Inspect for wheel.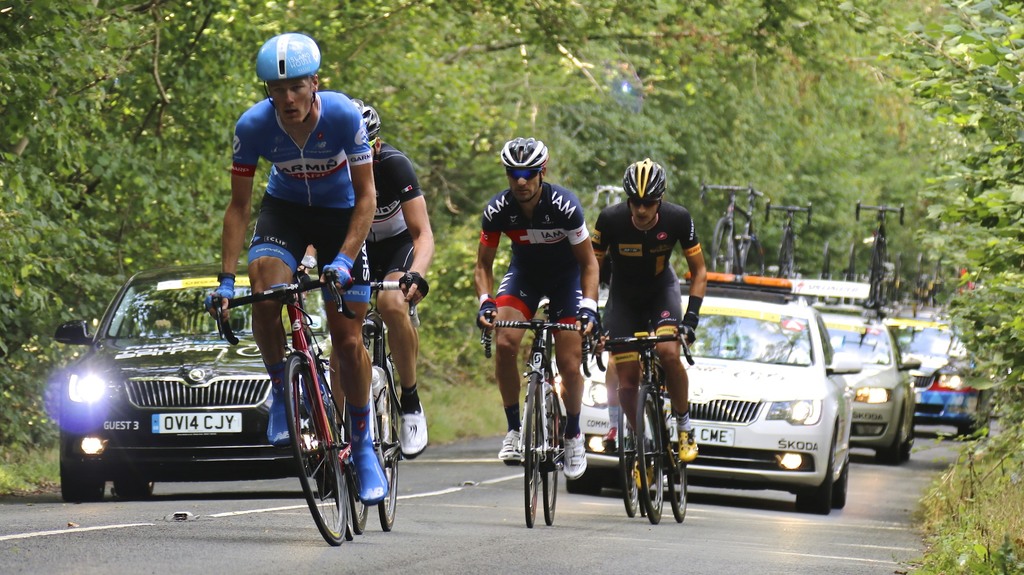
Inspection: rect(566, 468, 604, 496).
